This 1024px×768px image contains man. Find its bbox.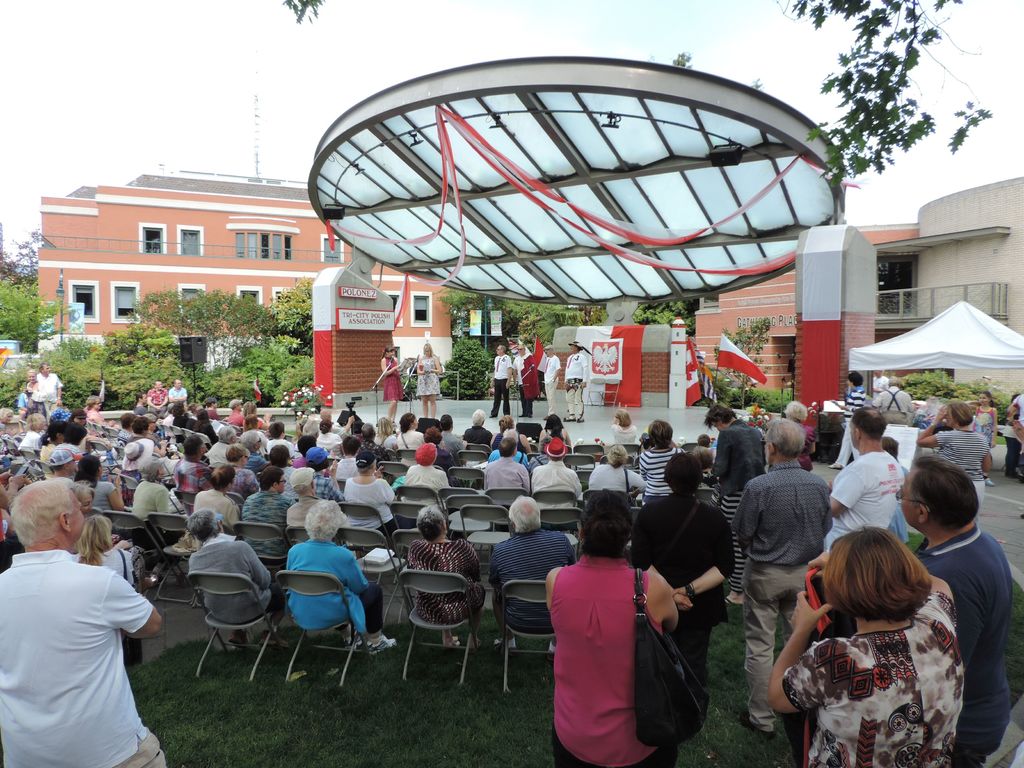
BBox(242, 454, 295, 543).
